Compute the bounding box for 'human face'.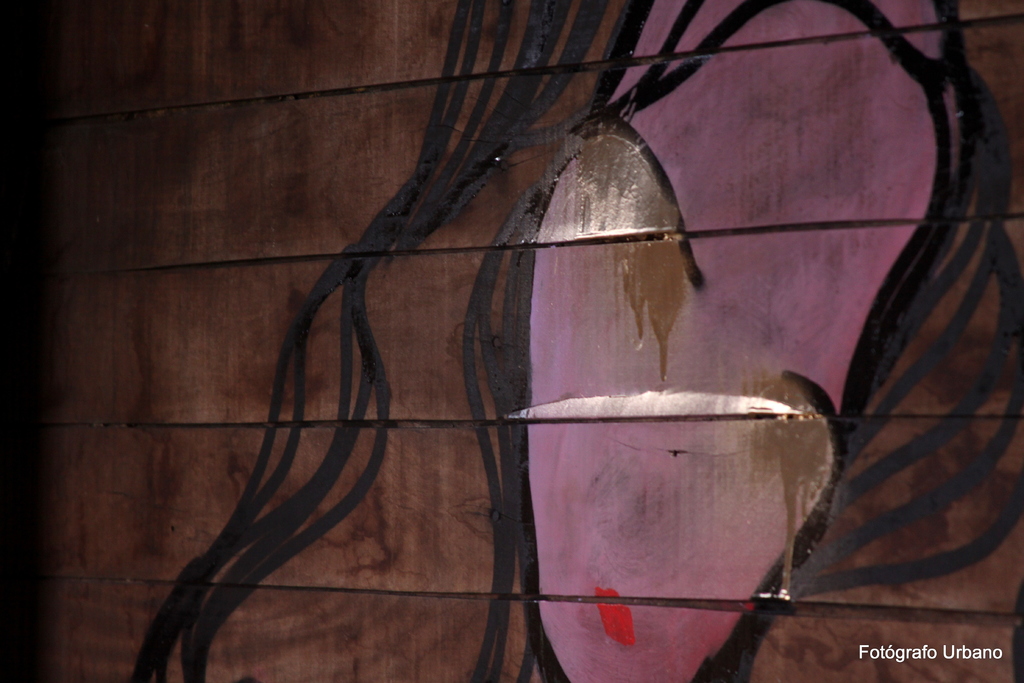
523,0,965,682.
